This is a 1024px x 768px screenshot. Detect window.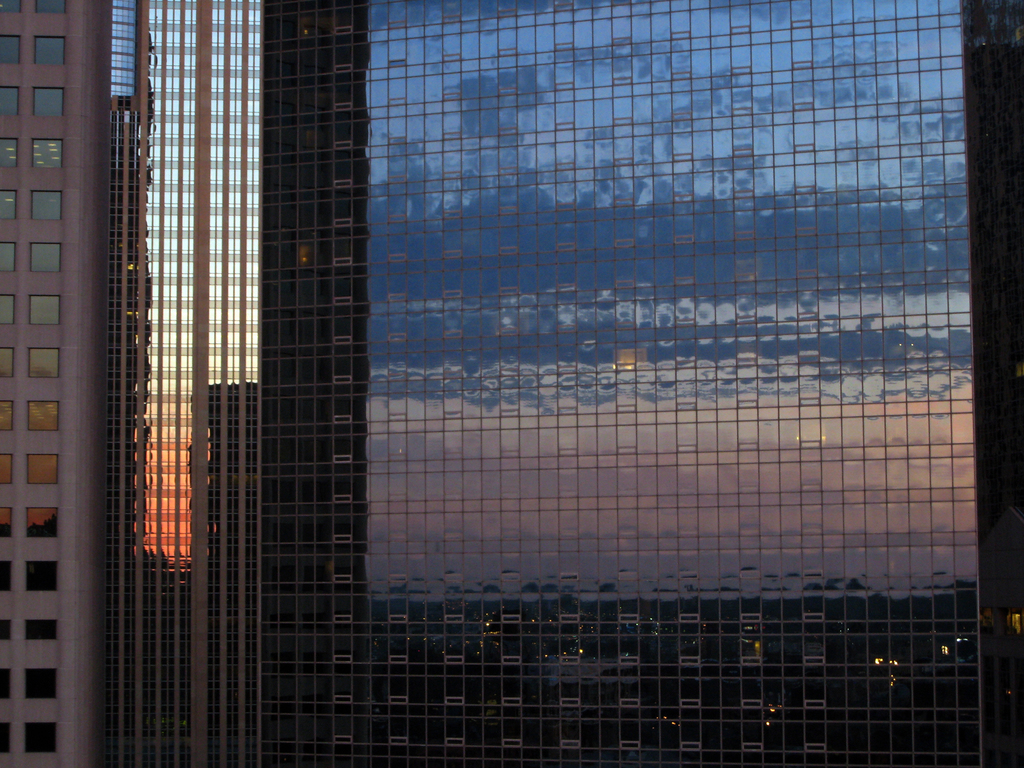
left=38, top=0, right=72, bottom=13.
